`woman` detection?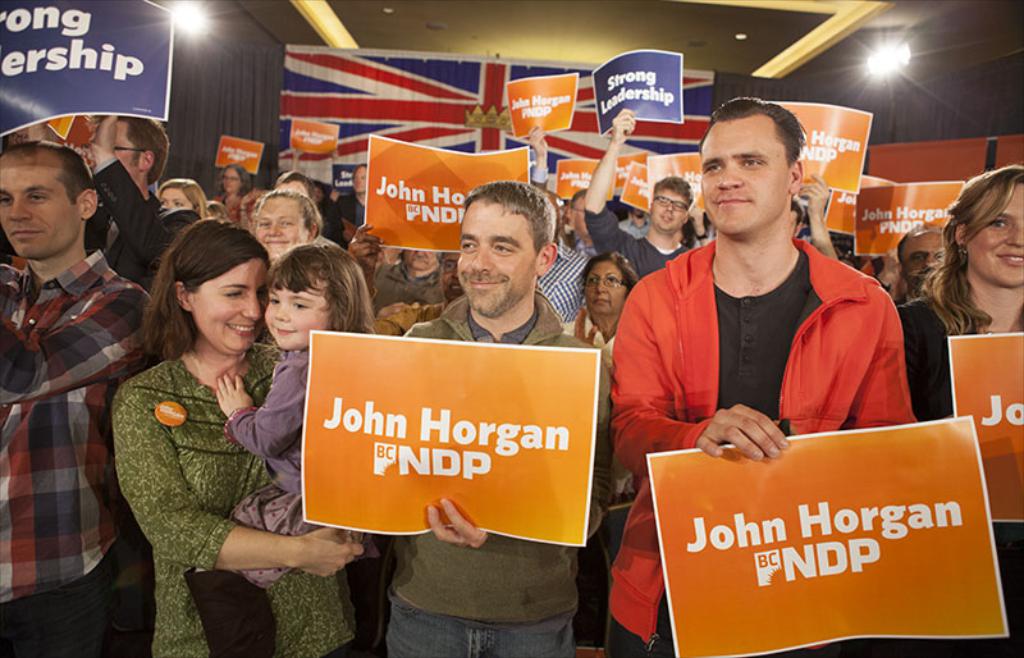
253/186/324/264
